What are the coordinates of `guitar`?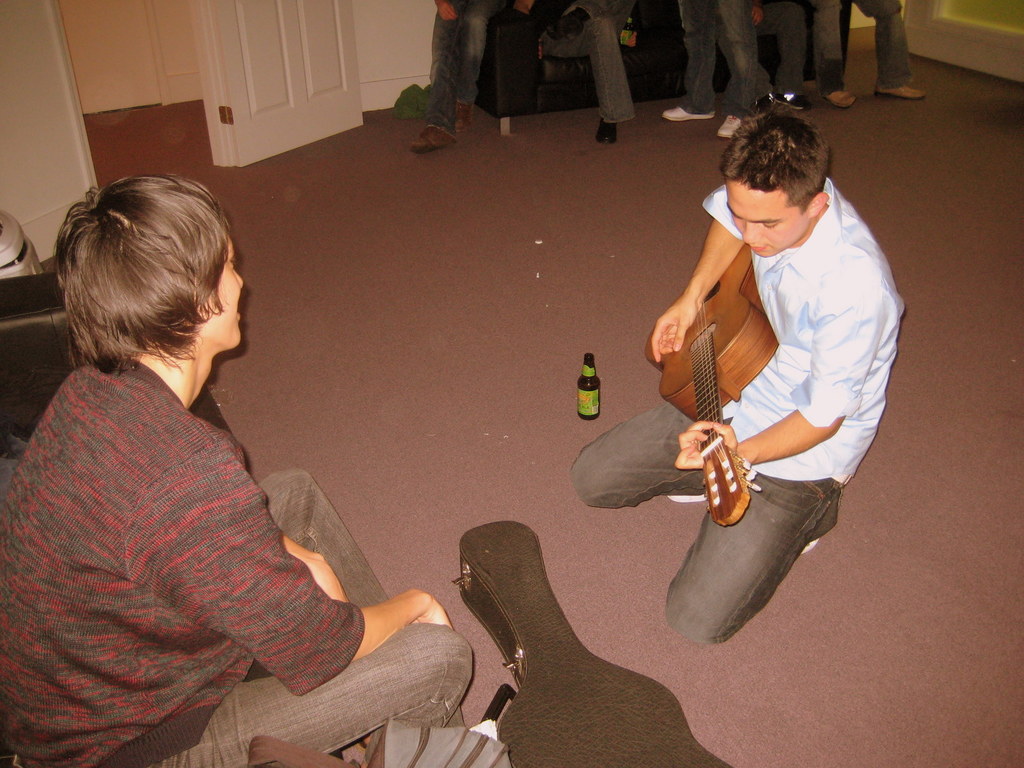
638,241,787,524.
